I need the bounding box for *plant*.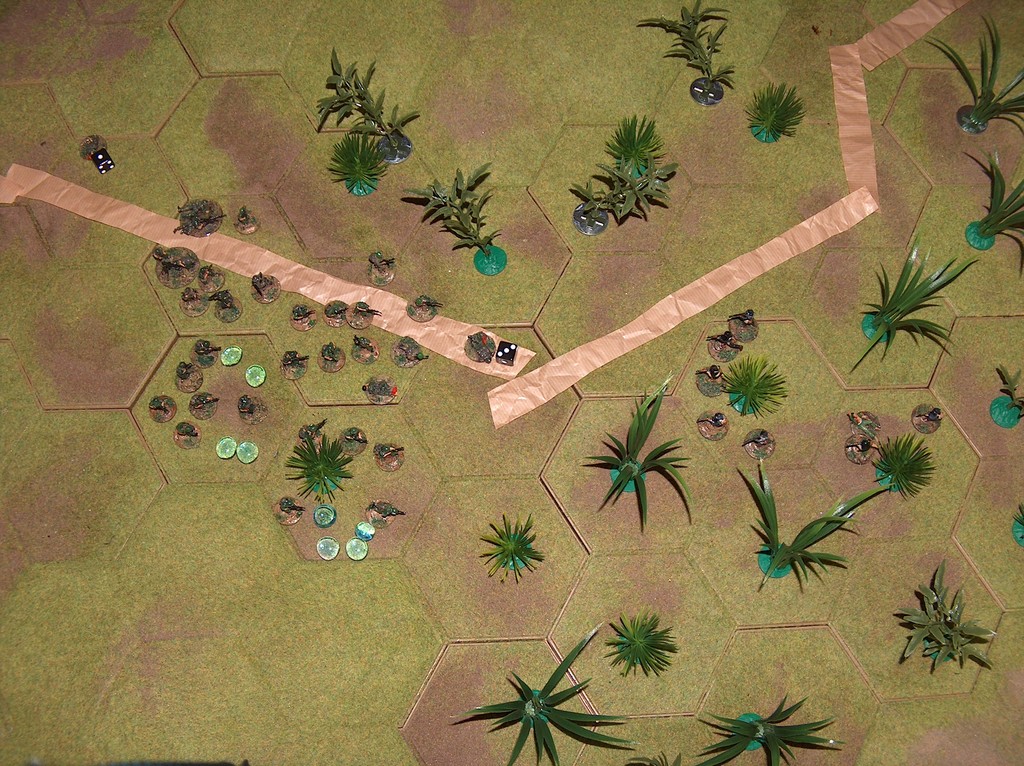
Here it is: detection(847, 212, 985, 383).
